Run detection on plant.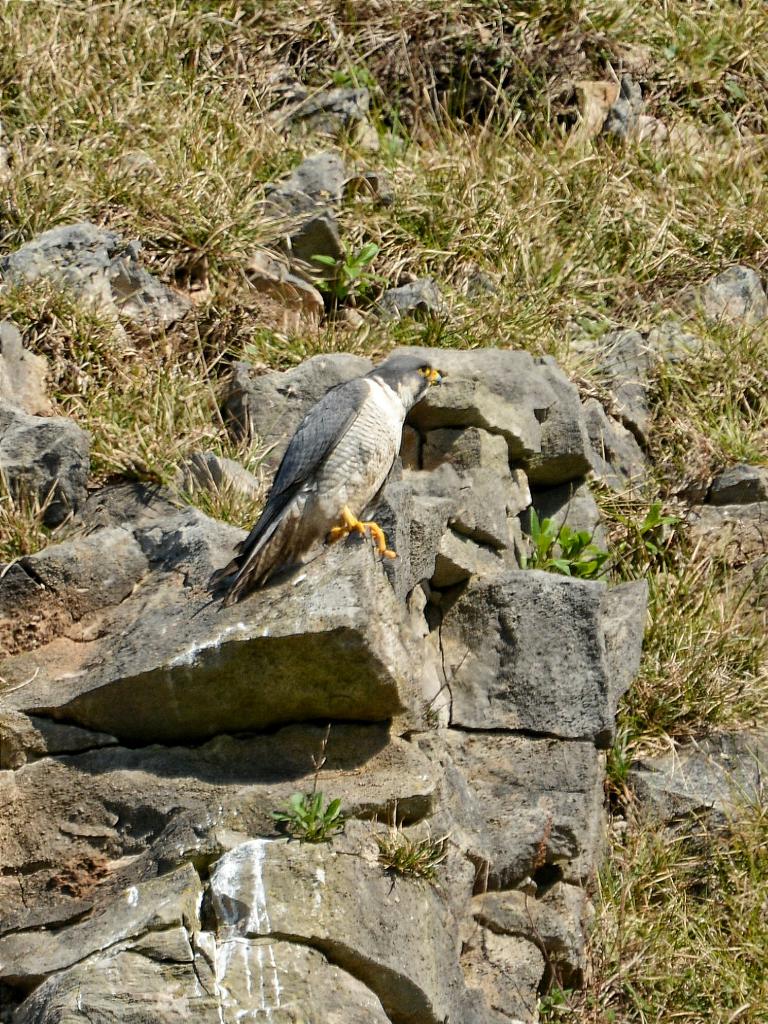
Result: bbox=(366, 798, 458, 877).
